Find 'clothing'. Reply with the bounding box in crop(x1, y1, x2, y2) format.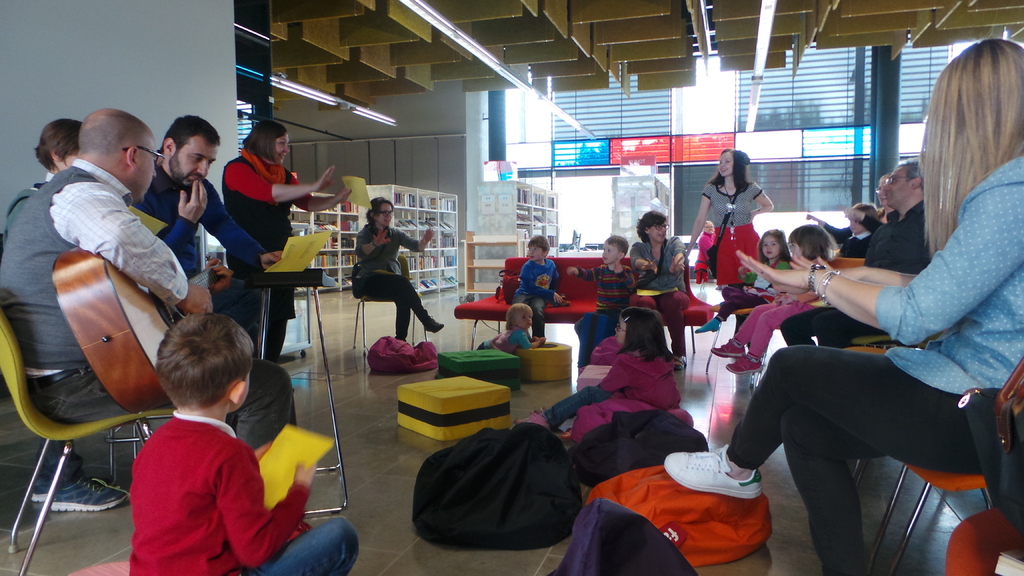
crop(479, 326, 531, 354).
